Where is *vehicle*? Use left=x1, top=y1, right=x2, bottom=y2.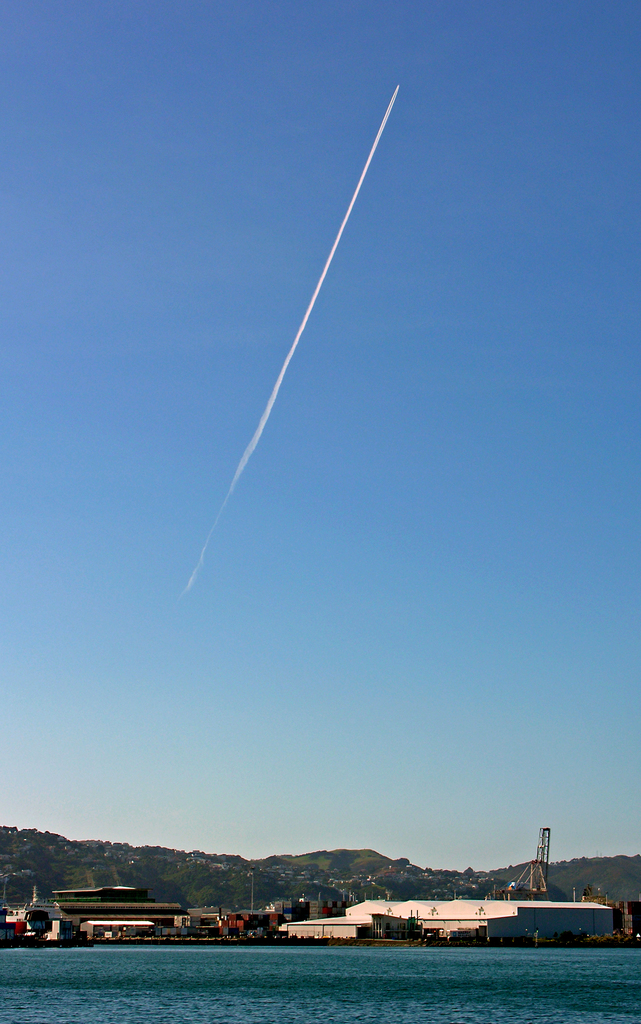
left=212, top=911, right=278, bottom=942.
